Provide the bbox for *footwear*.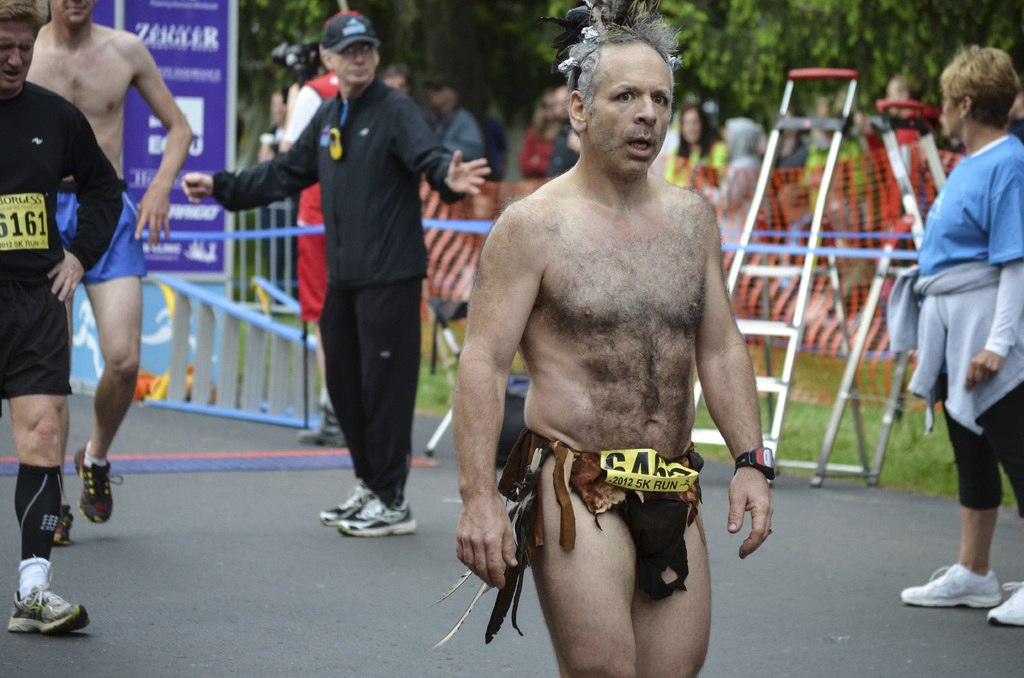
BBox(899, 561, 1004, 602).
